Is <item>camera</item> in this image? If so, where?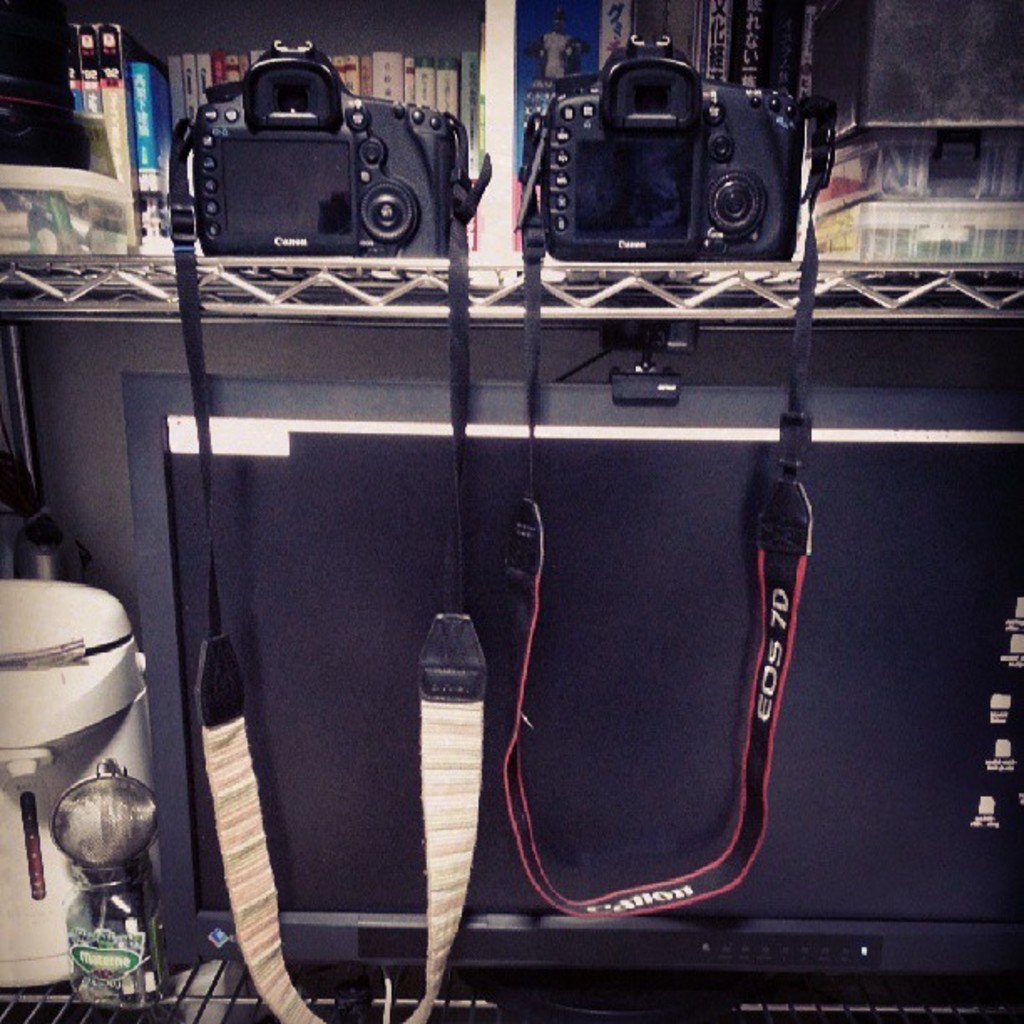
Yes, at locate(537, 38, 808, 263).
